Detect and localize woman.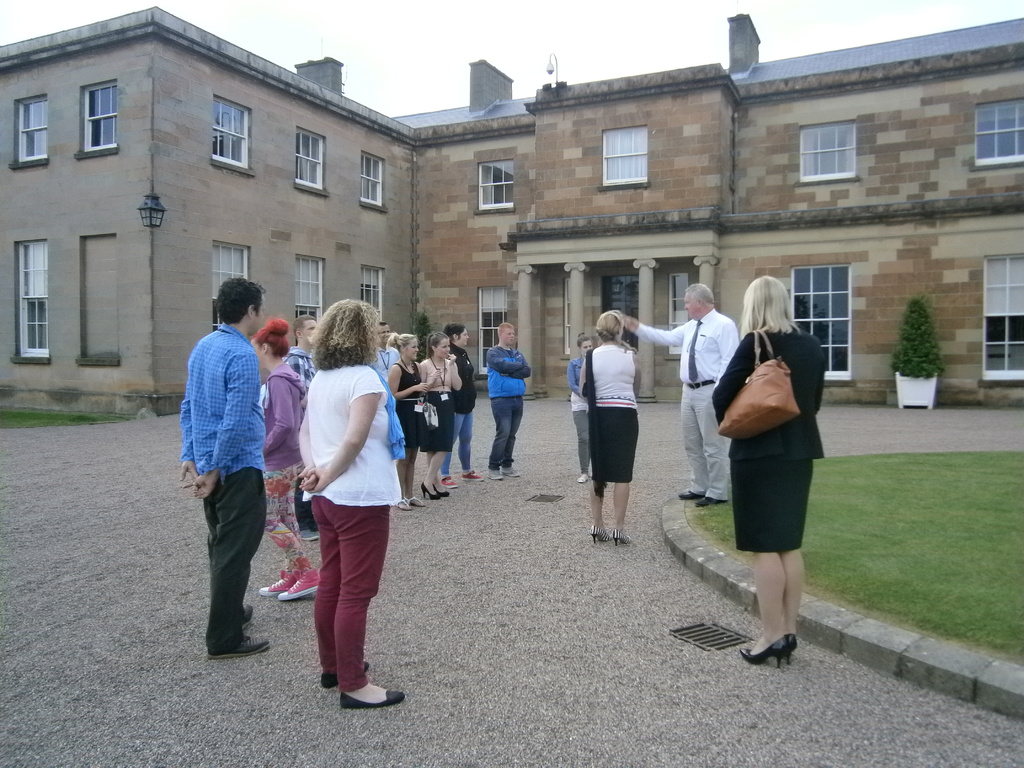
Localized at <box>573,307,642,545</box>.
